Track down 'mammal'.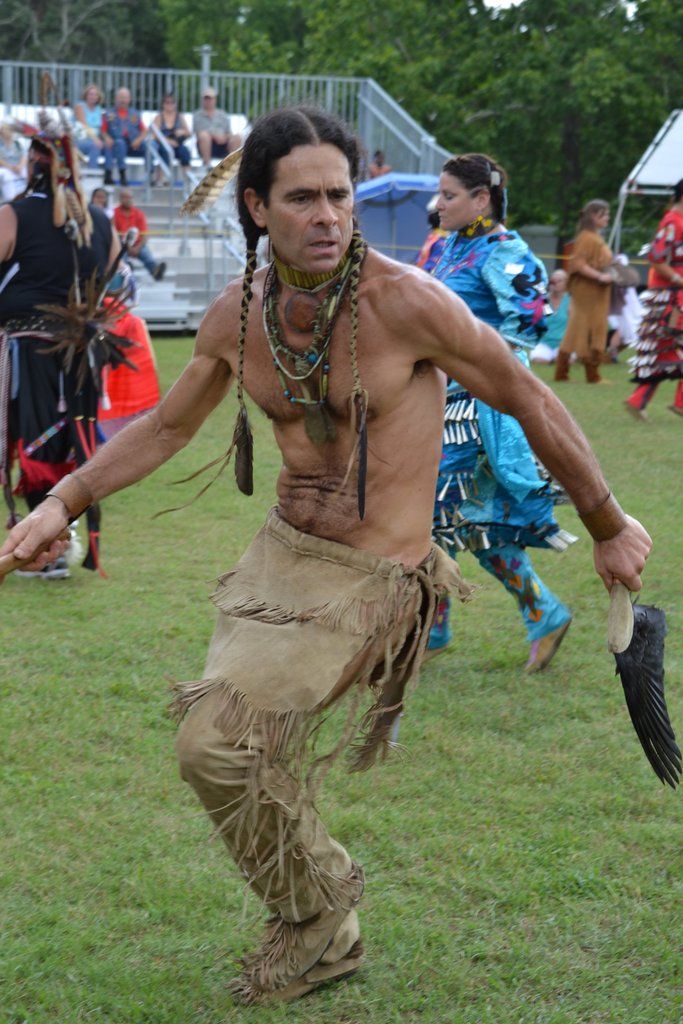
Tracked to [x1=191, y1=85, x2=242, y2=168].
